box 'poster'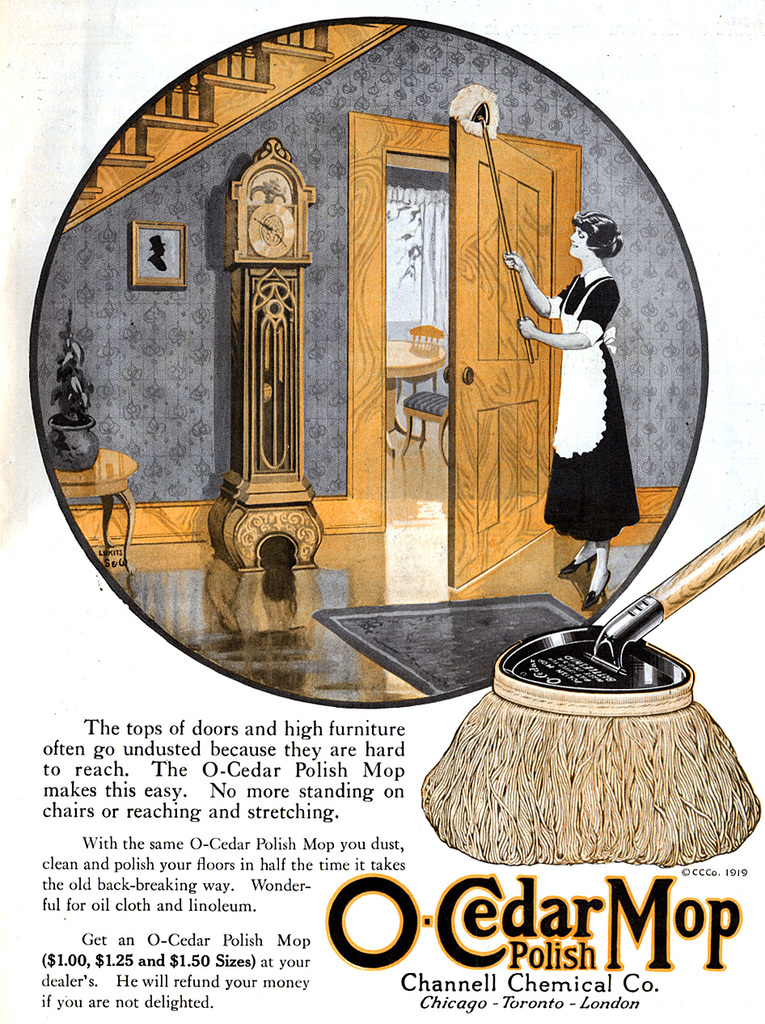
bbox(0, 0, 764, 1023)
